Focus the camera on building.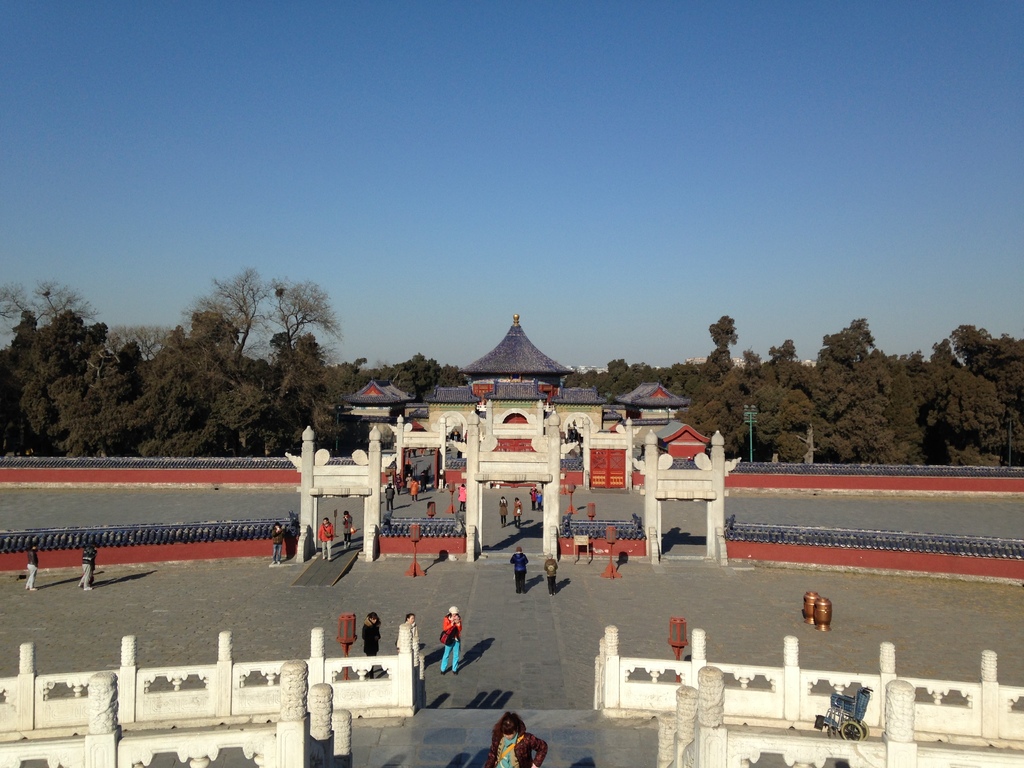
Focus region: 342, 317, 710, 488.
